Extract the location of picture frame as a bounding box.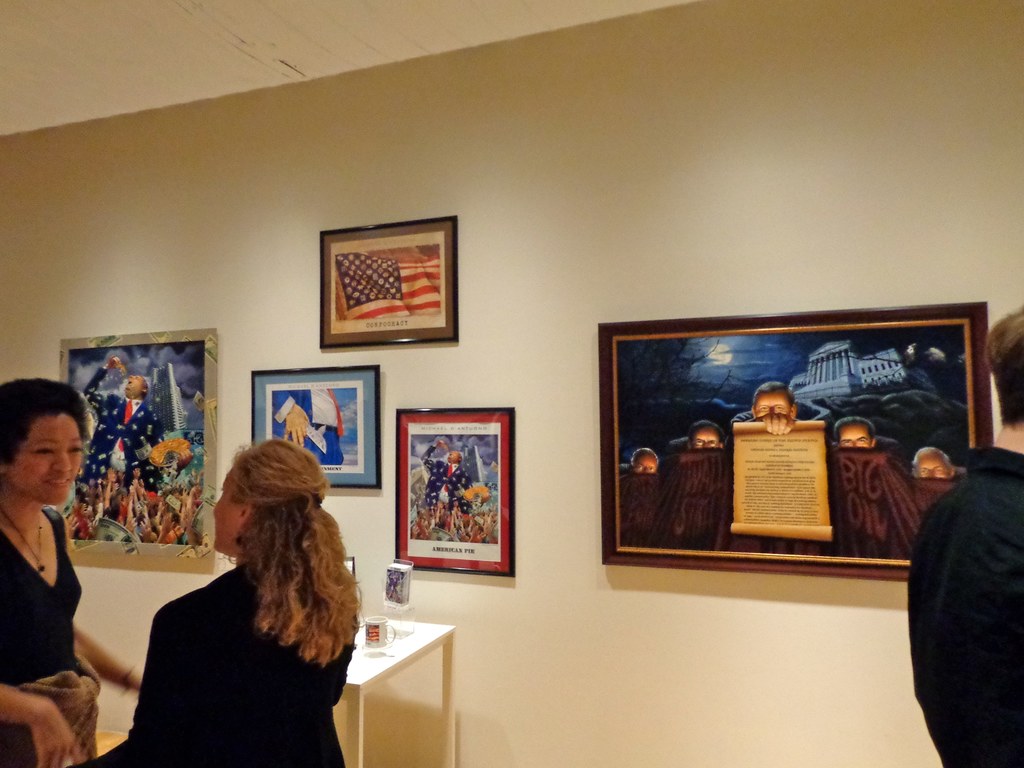
<box>319,218,458,347</box>.
